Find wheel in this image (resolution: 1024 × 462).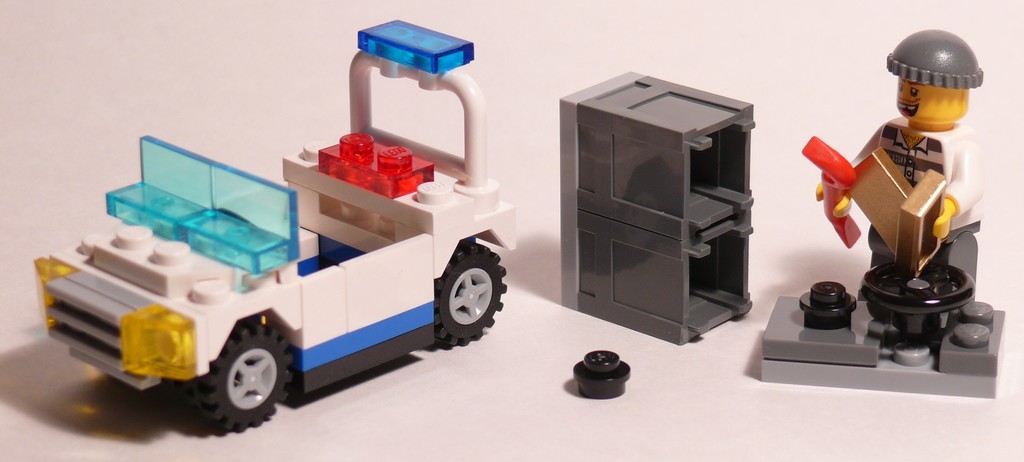
858/259/977/324.
